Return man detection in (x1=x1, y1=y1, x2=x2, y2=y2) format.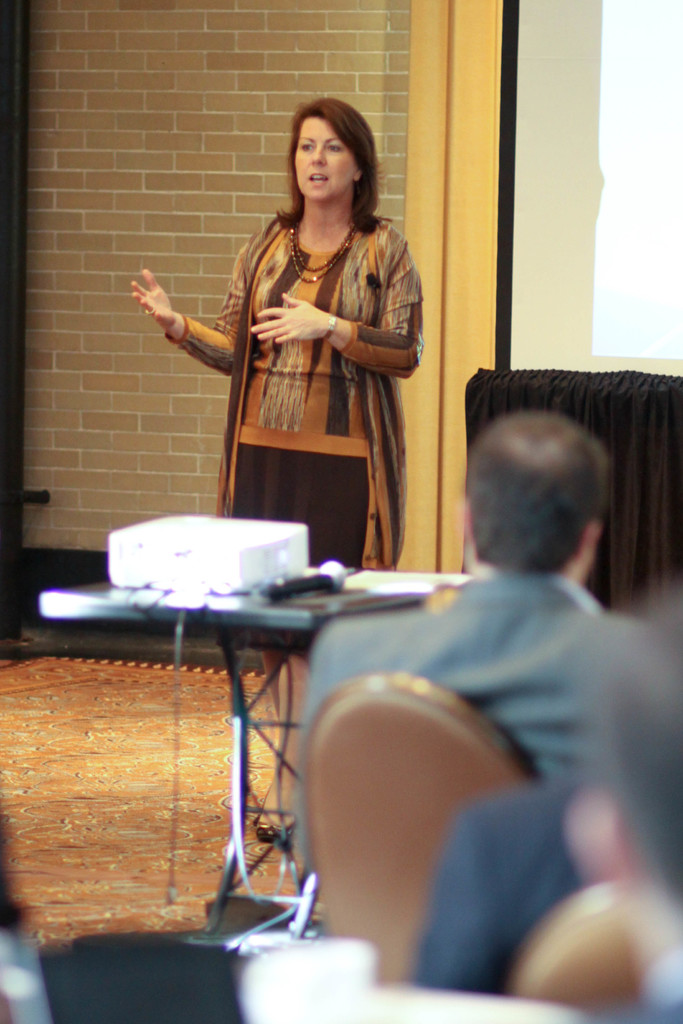
(x1=415, y1=778, x2=621, y2=998).
